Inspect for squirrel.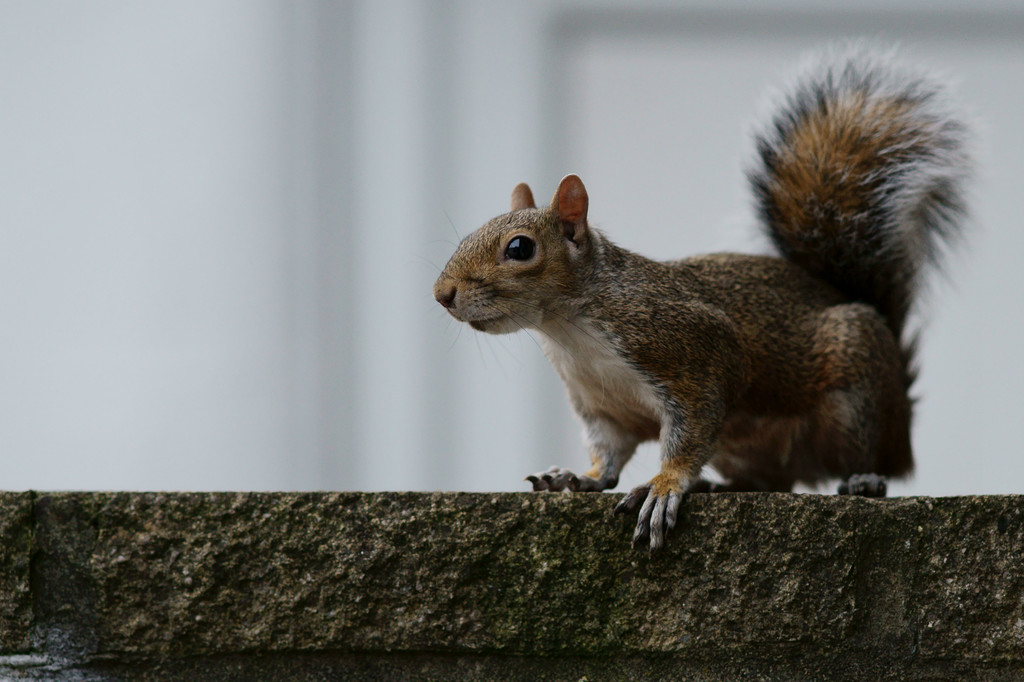
Inspection: x1=417, y1=31, x2=993, y2=576.
